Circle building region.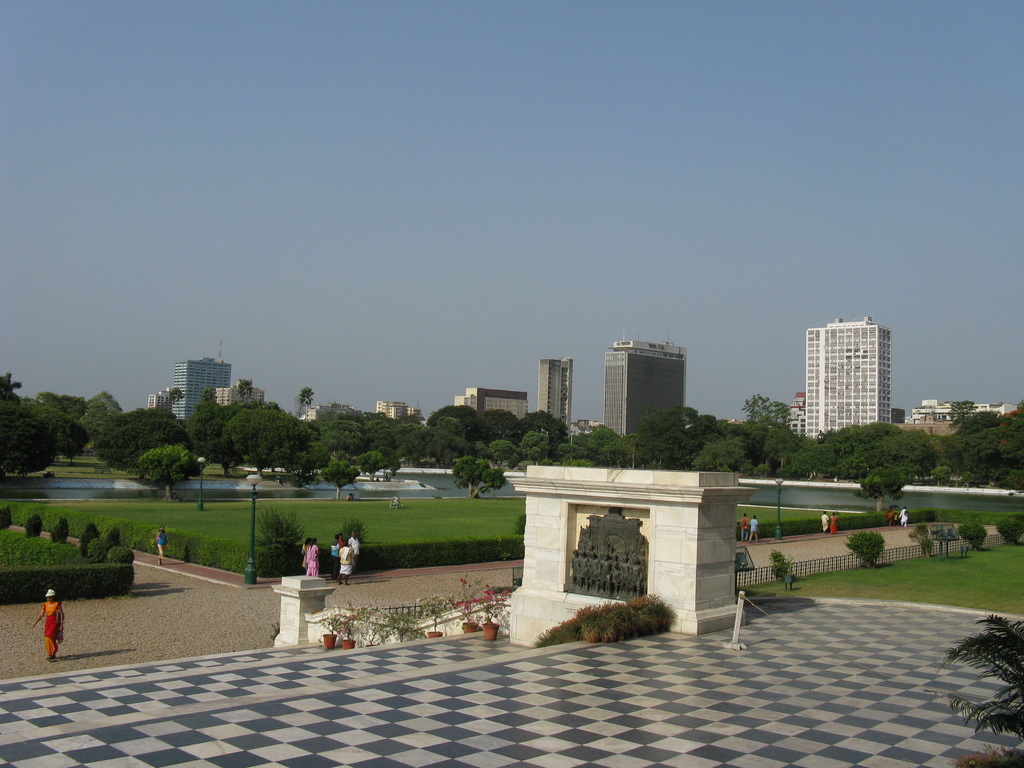
Region: <region>299, 404, 356, 424</region>.
